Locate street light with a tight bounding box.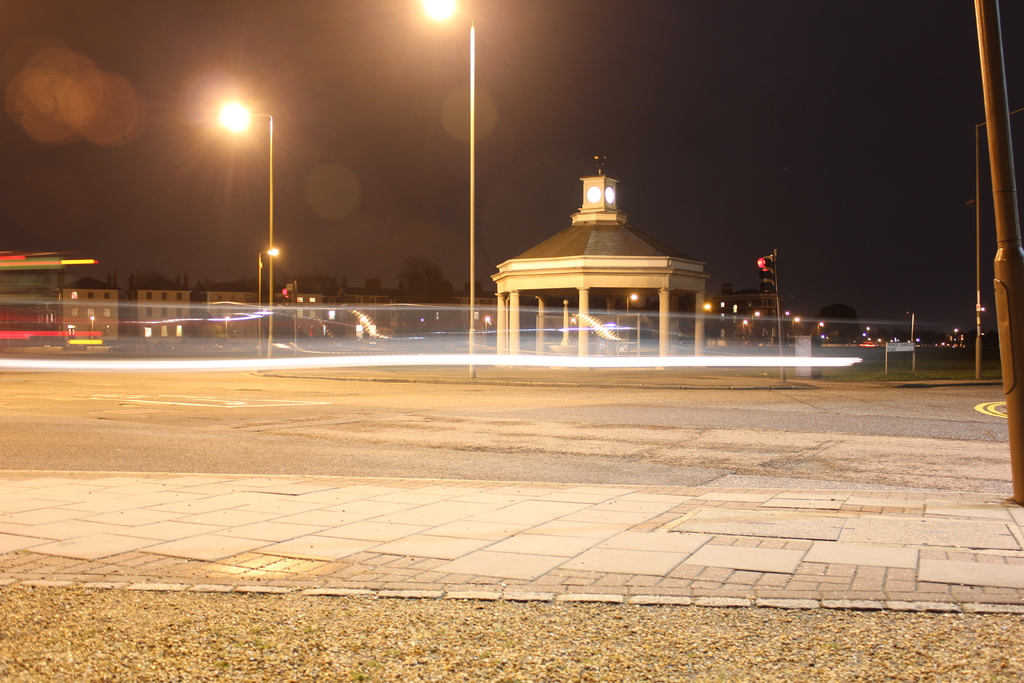
[left=622, top=292, right=639, bottom=315].
